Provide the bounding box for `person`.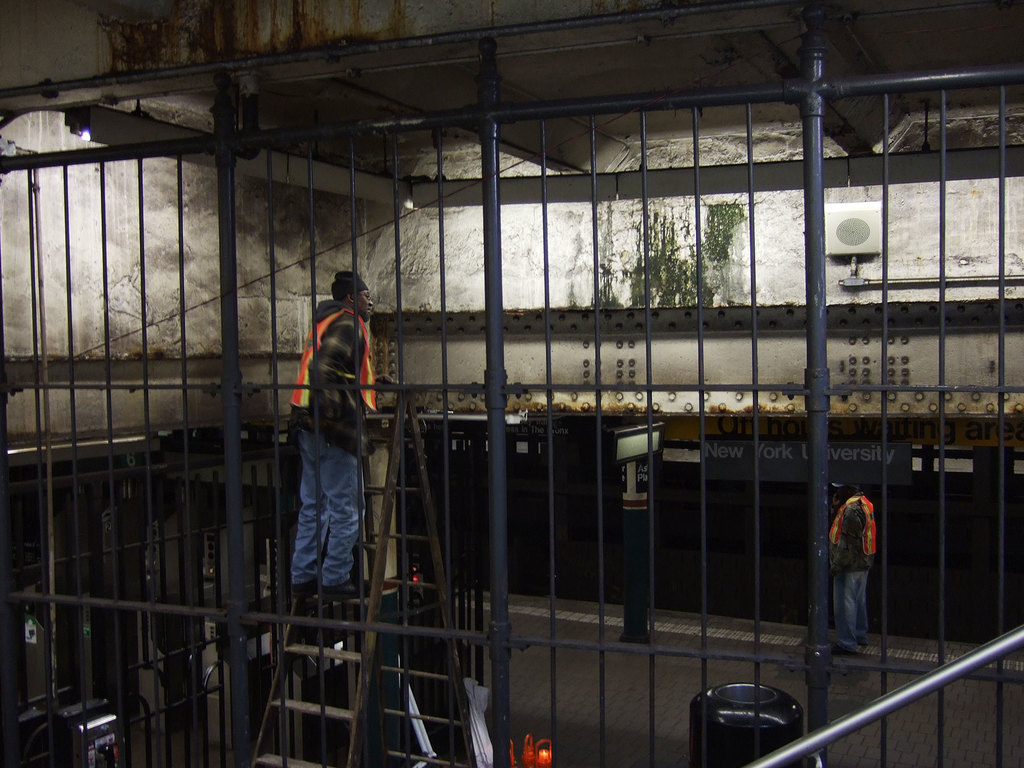
289:270:376:596.
